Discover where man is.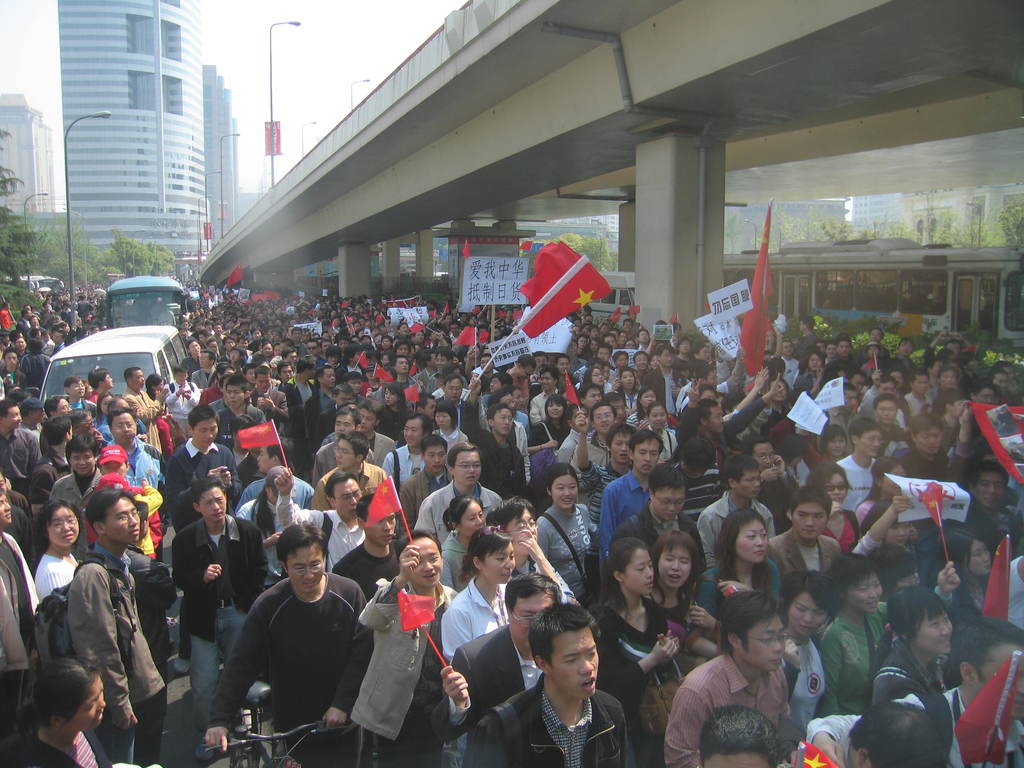
Discovered at box(20, 395, 49, 445).
